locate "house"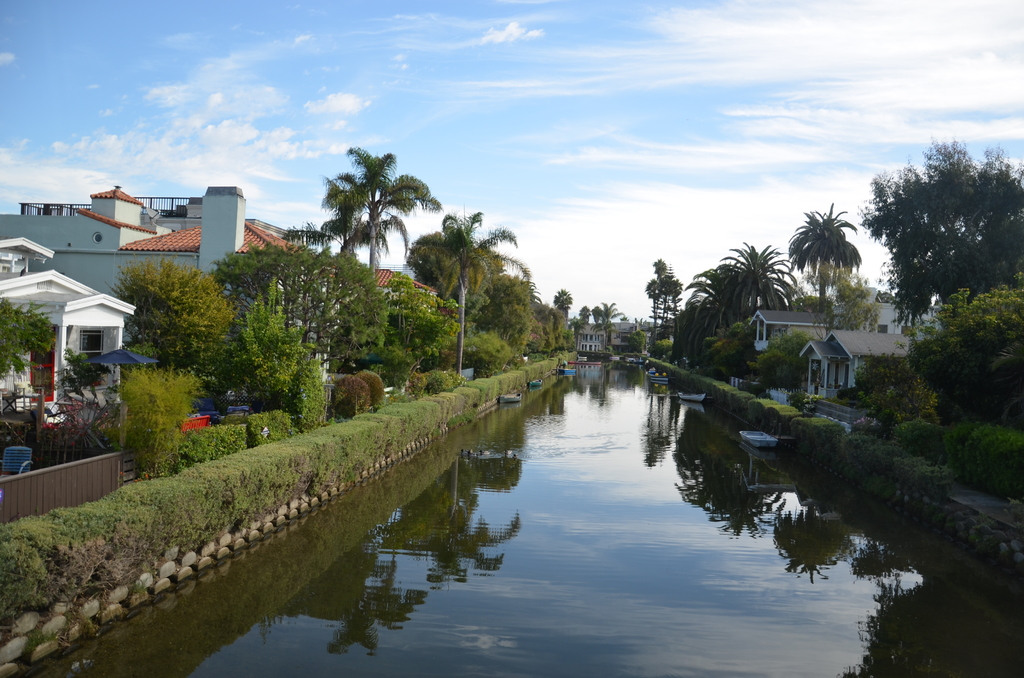
[x1=796, y1=326, x2=925, y2=437]
